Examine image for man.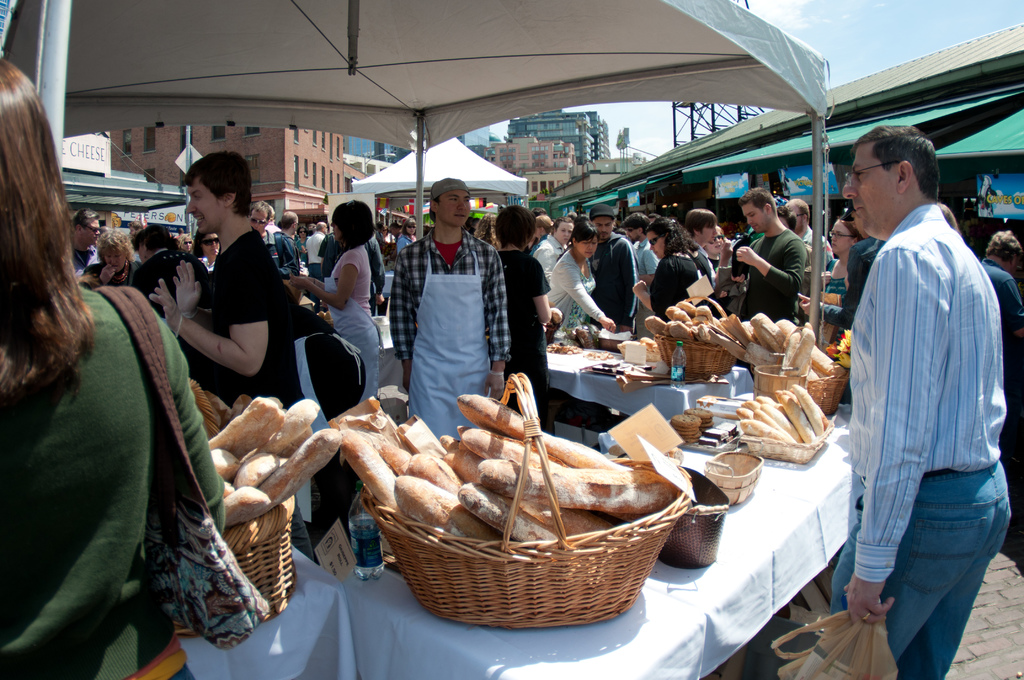
Examination result: detection(785, 194, 835, 268).
